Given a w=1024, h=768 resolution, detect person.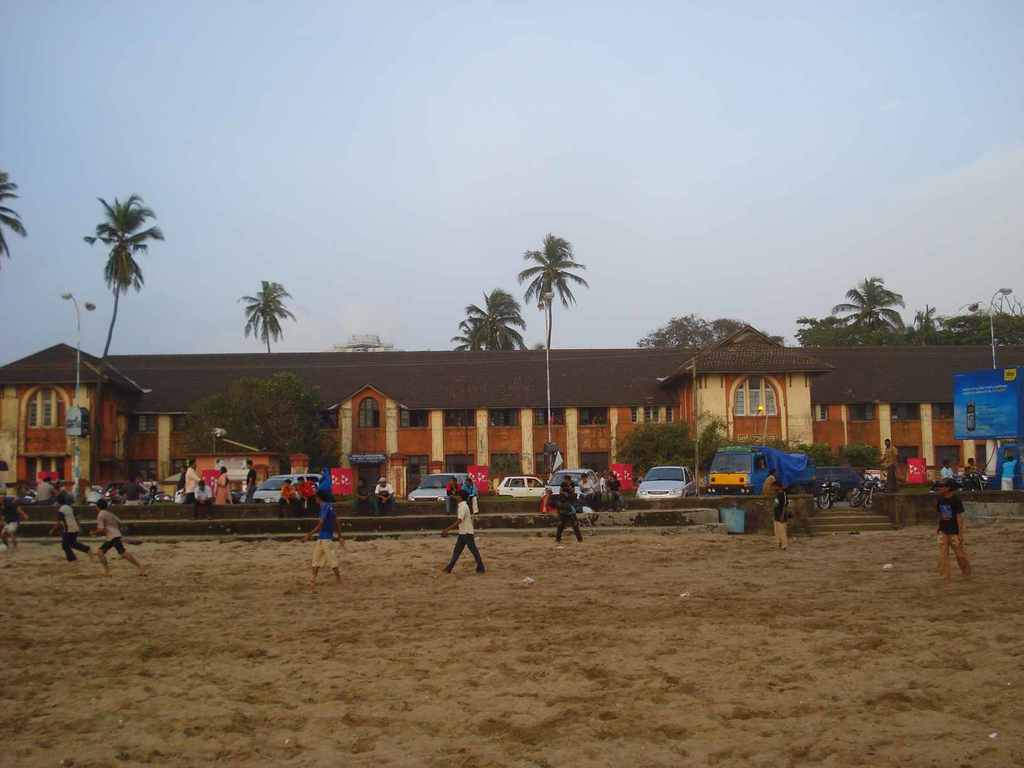
[564, 476, 572, 492].
